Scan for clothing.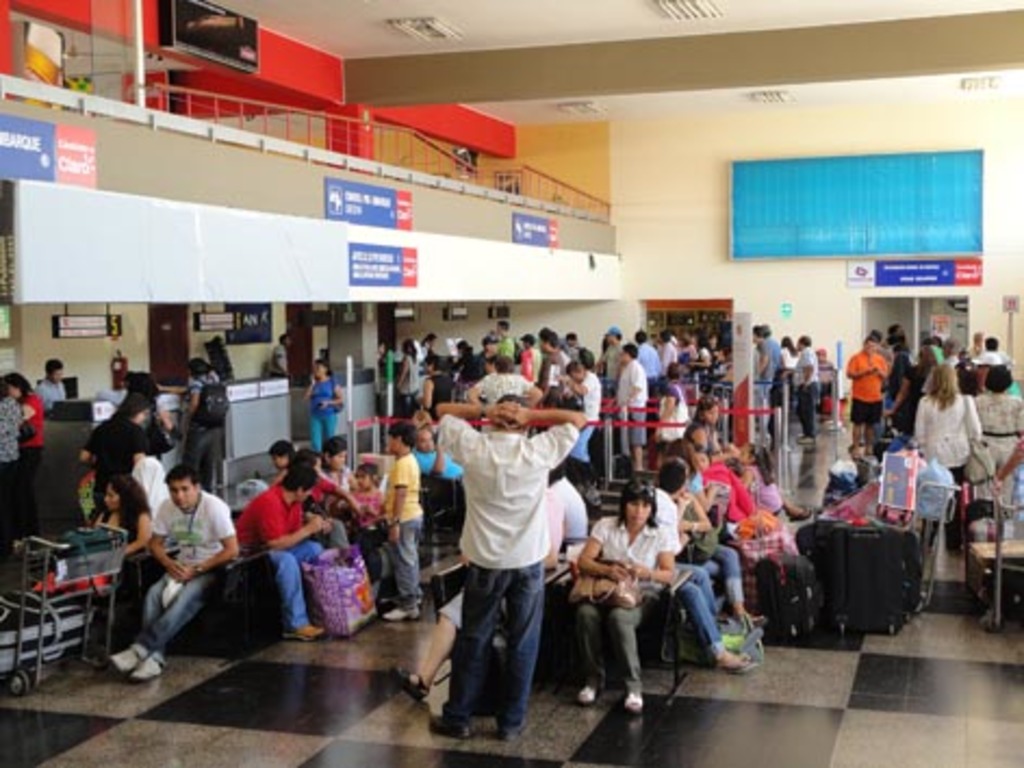
Scan result: (left=968, top=393, right=1013, bottom=549).
